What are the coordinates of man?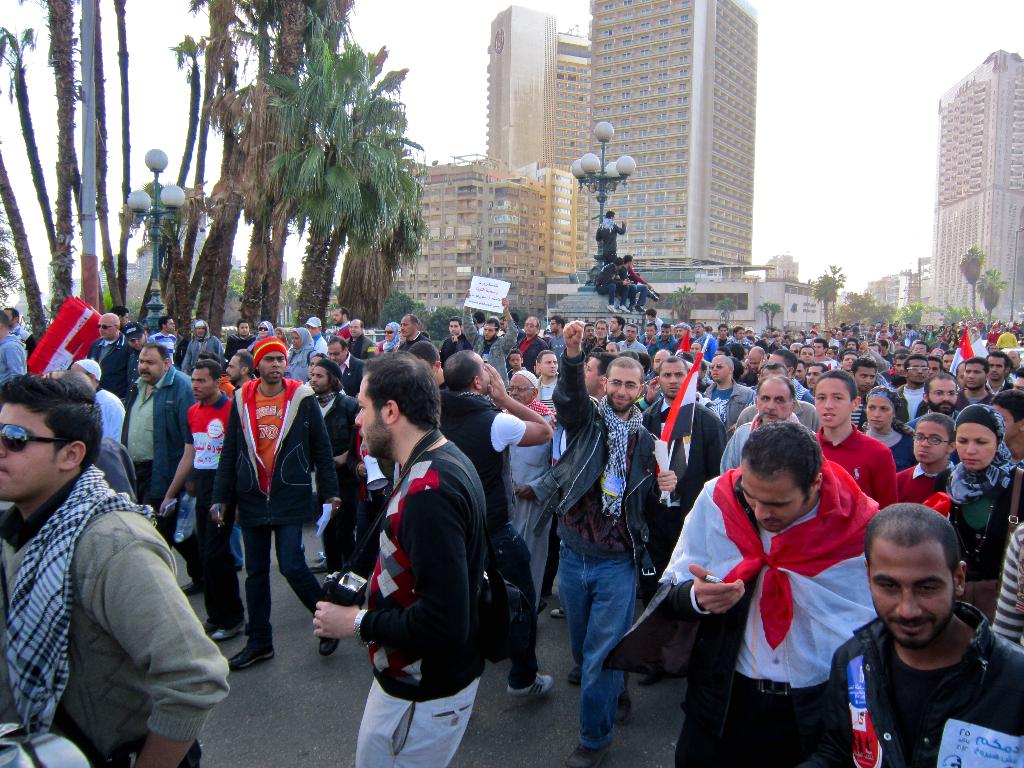
{"x1": 536, "y1": 313, "x2": 678, "y2": 767}.
